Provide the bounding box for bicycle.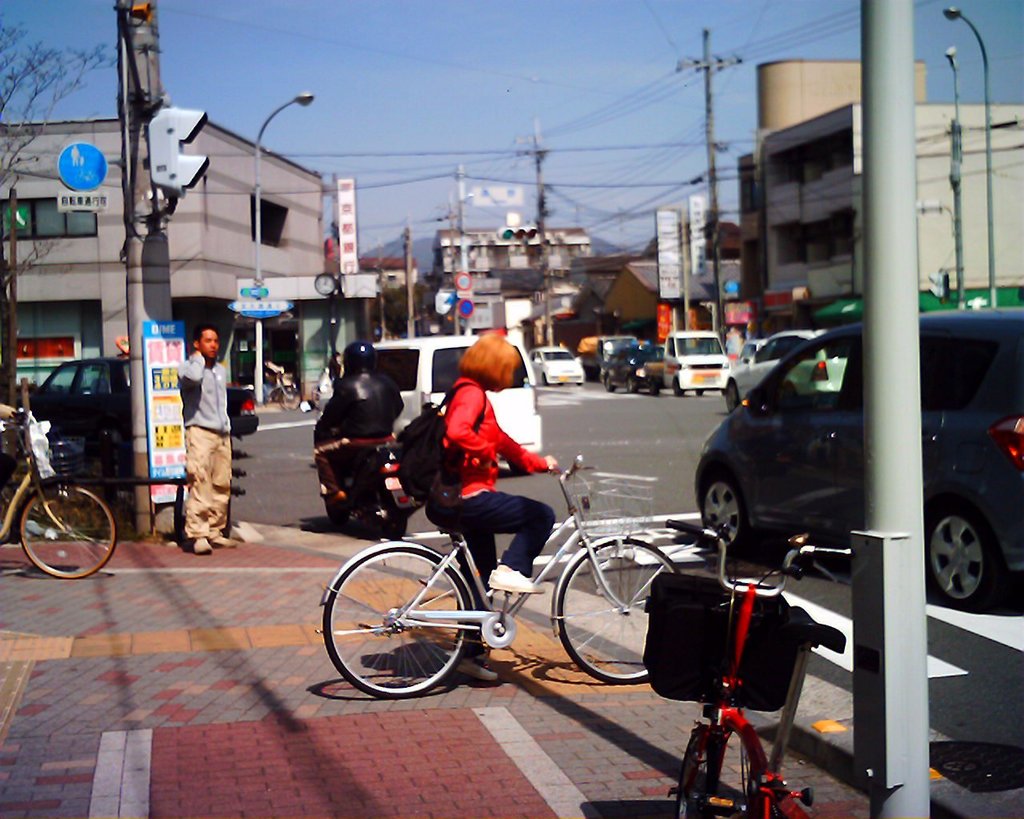
bbox(639, 517, 856, 818).
